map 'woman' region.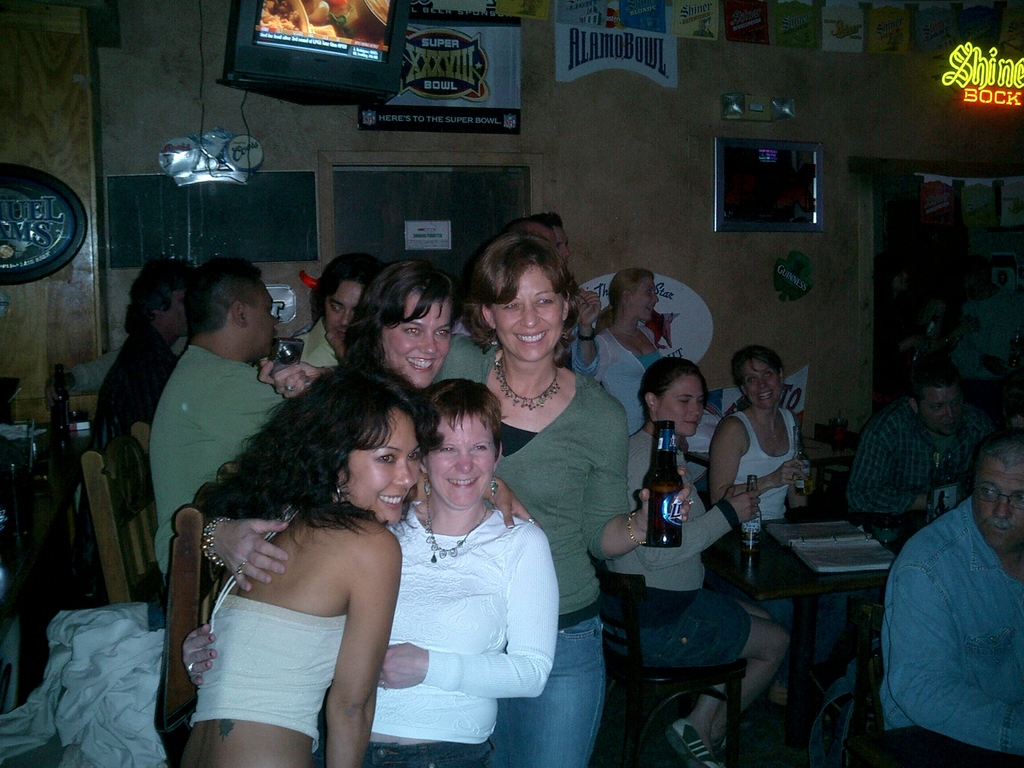
Mapped to (481, 233, 692, 767).
